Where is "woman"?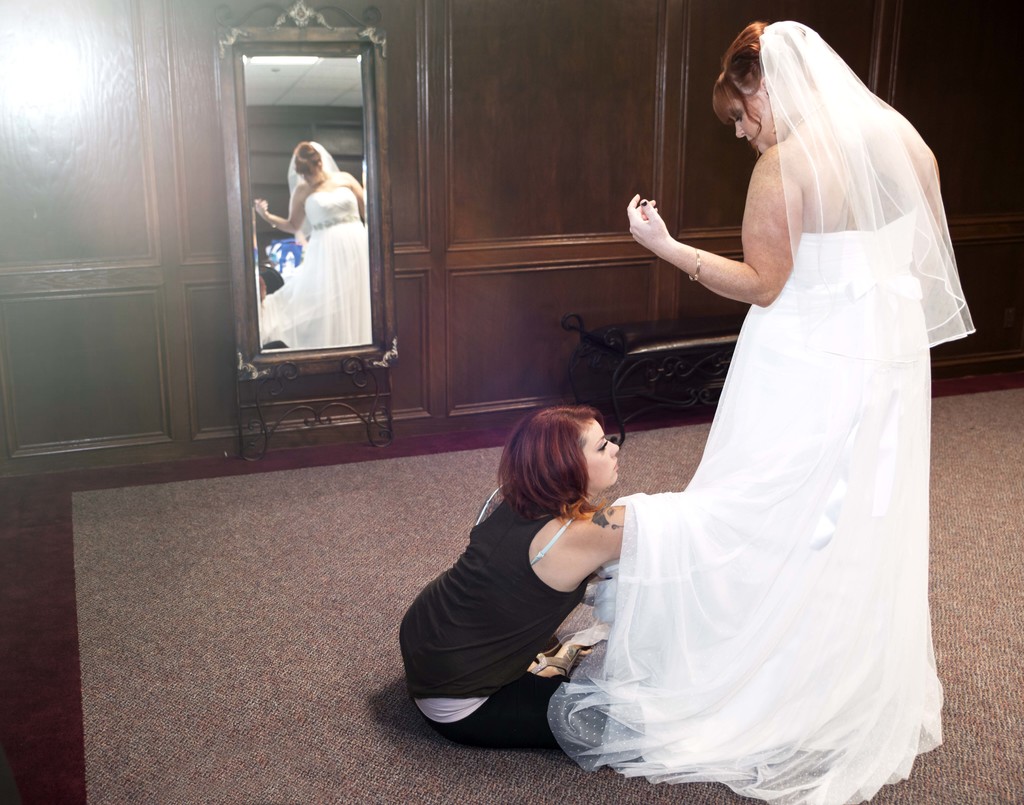
(398,404,629,754).
